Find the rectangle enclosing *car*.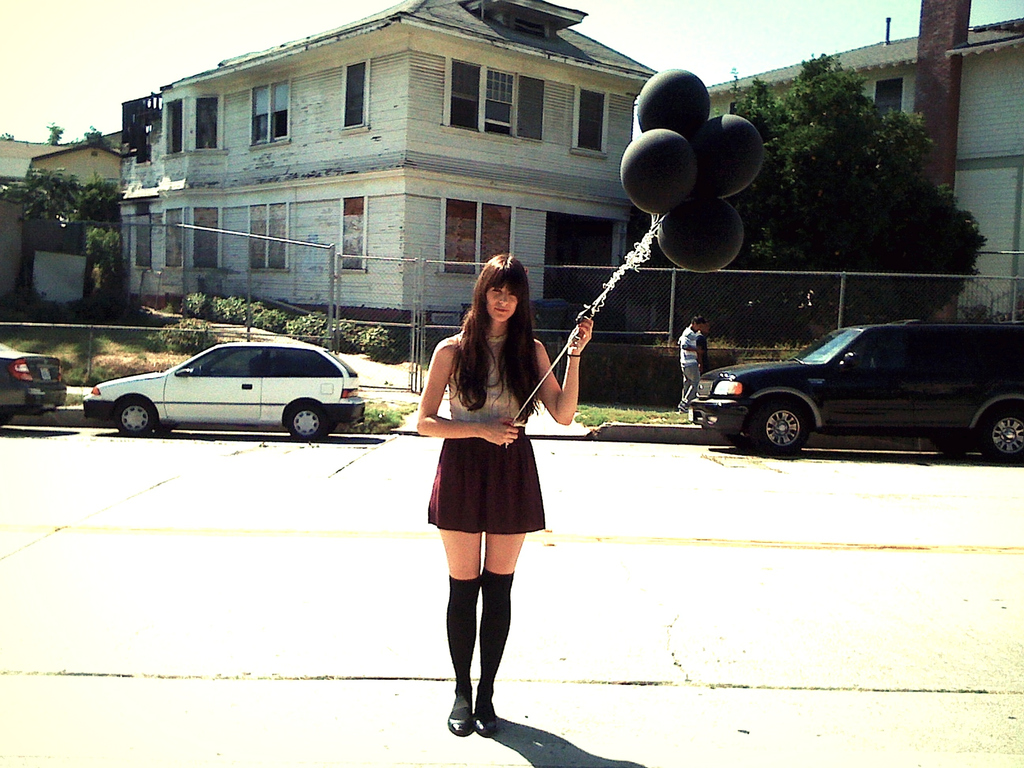
crop(0, 341, 66, 423).
